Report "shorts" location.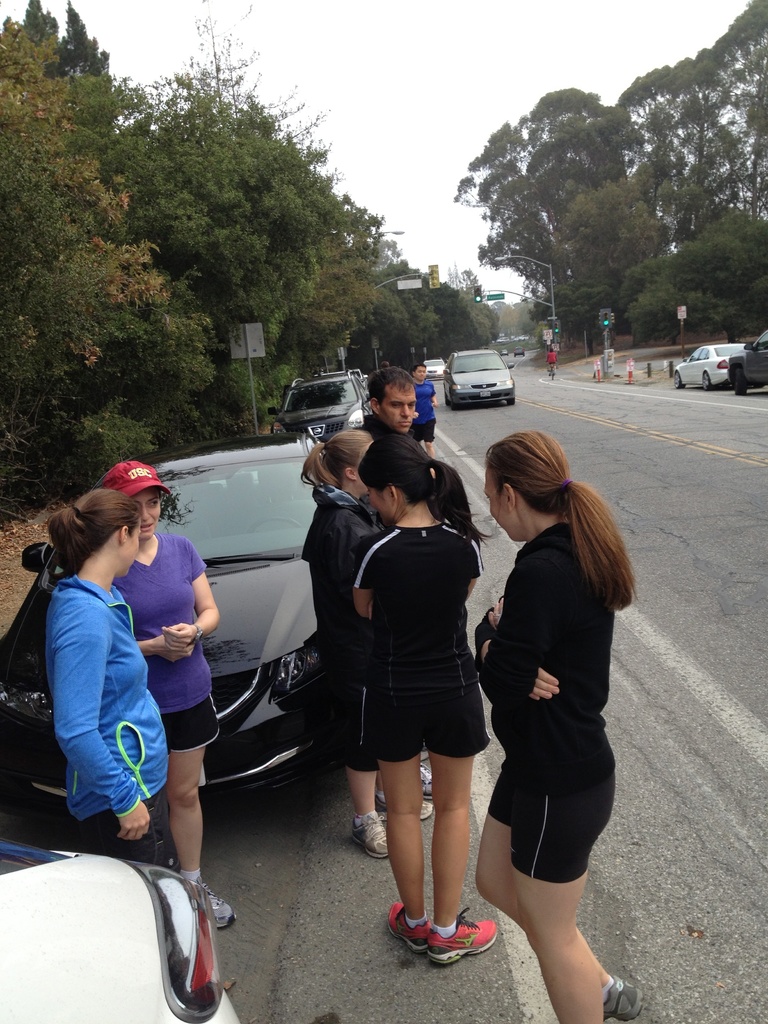
Report: detection(410, 419, 432, 445).
